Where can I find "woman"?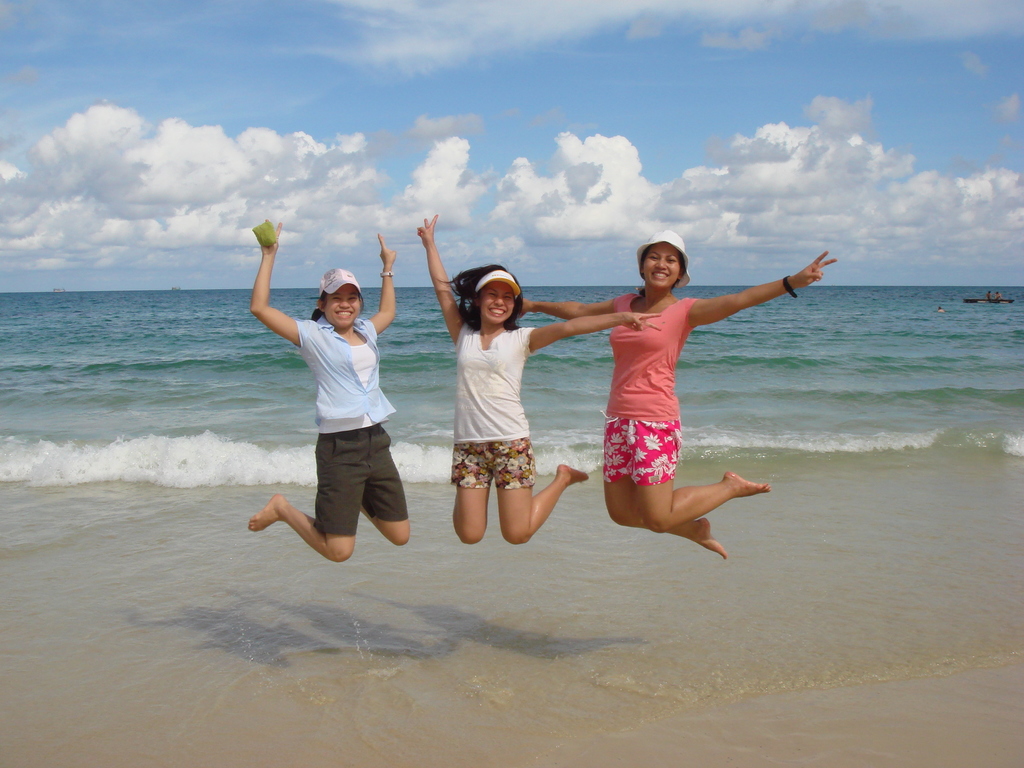
You can find it at <box>247,209,420,558</box>.
